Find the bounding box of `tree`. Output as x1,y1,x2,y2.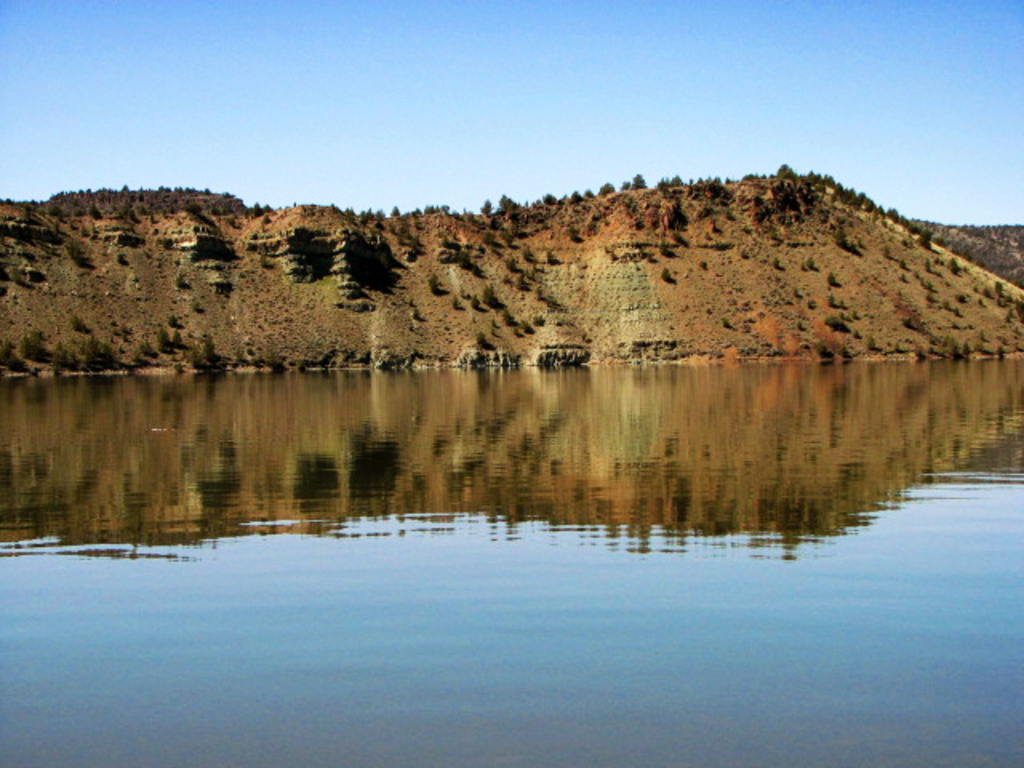
48,202,64,221.
